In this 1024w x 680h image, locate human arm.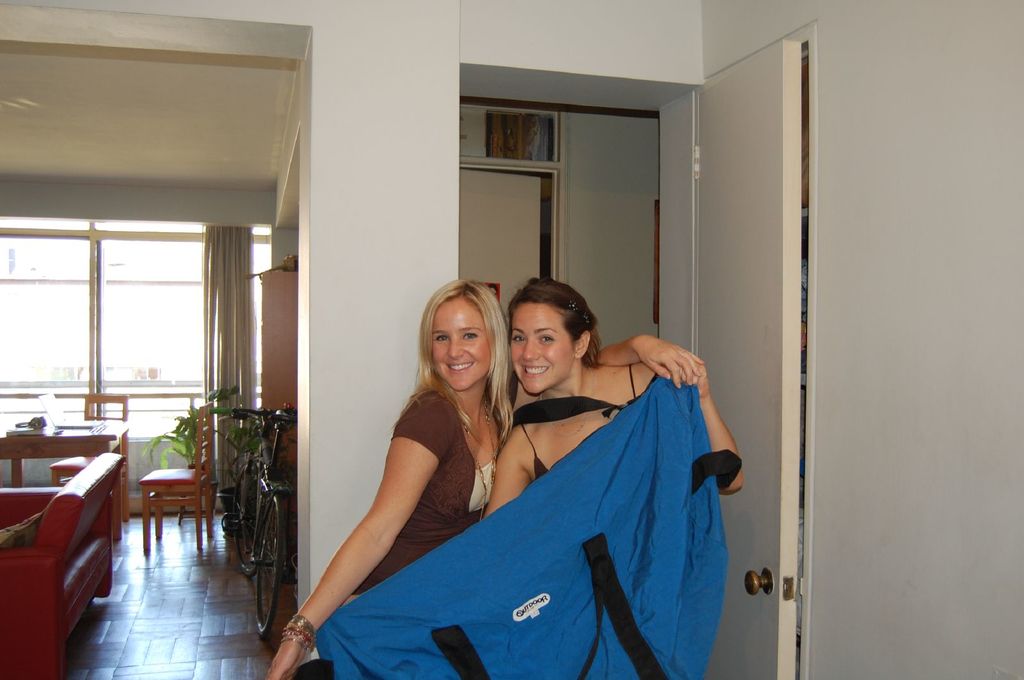
Bounding box: box(486, 450, 528, 518).
